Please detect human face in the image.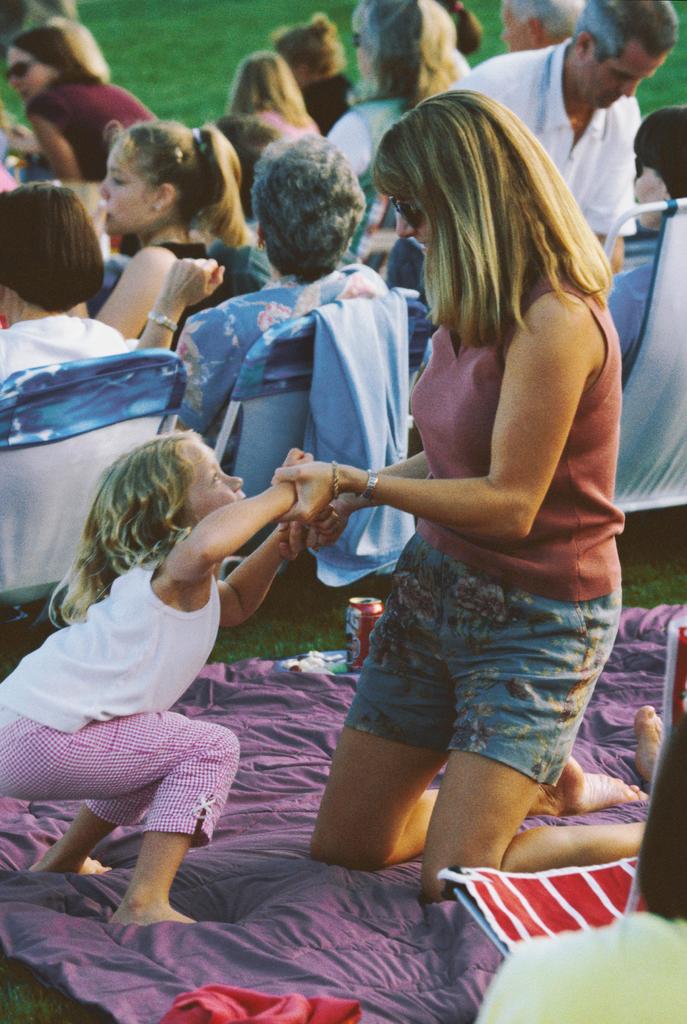
100 140 151 234.
